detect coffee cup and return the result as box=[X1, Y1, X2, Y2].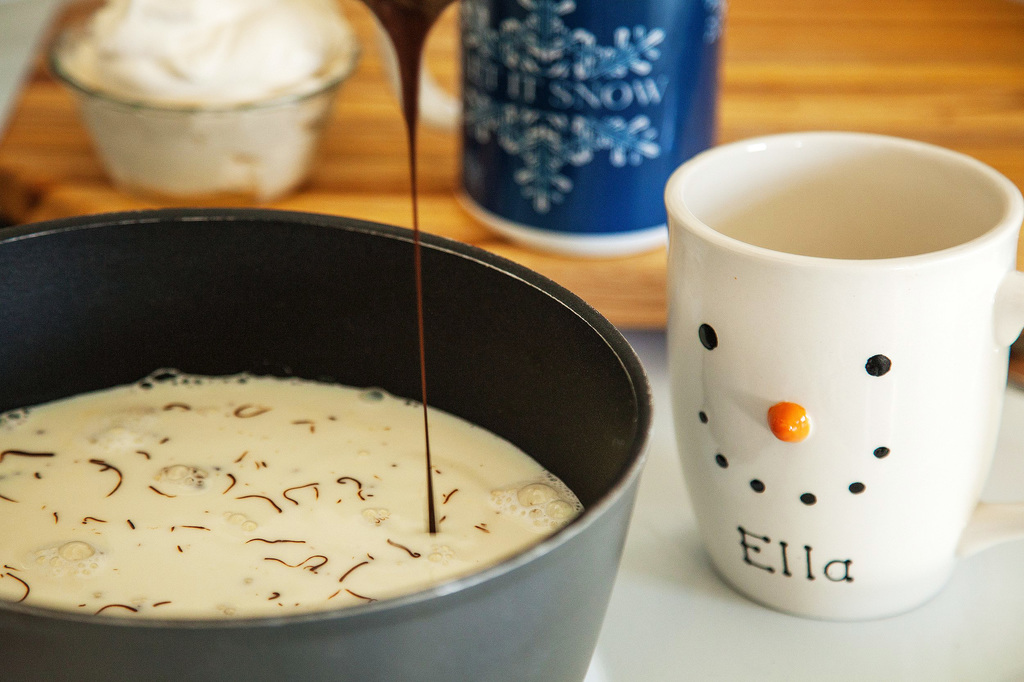
box=[380, 0, 723, 255].
